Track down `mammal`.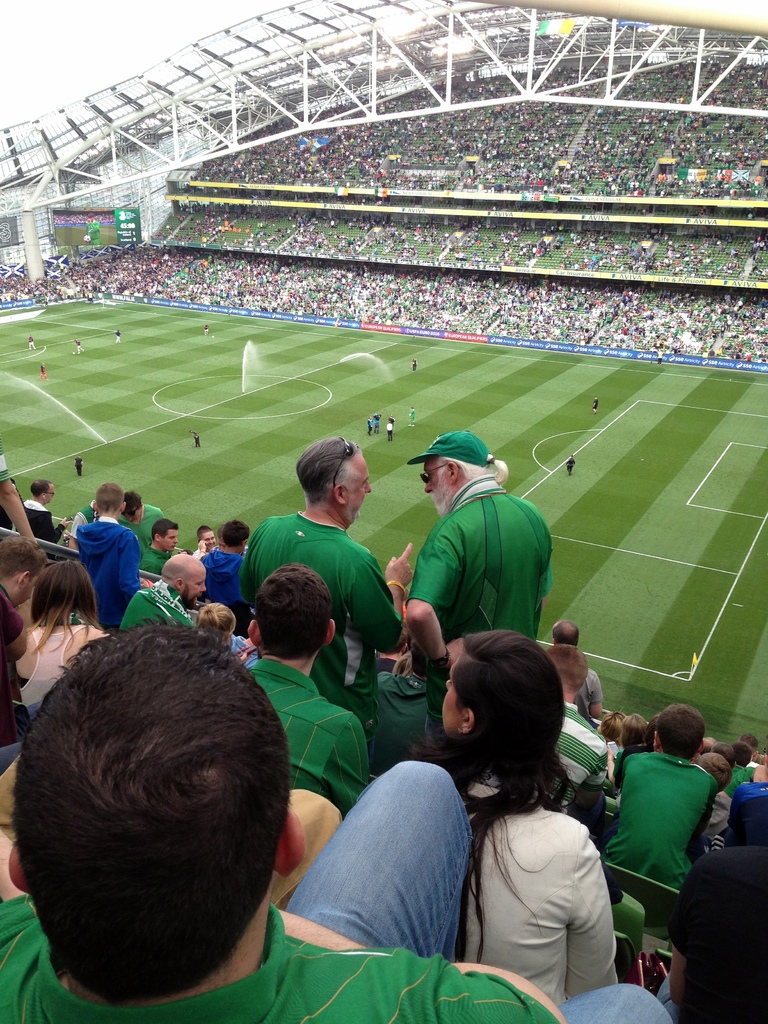
Tracked to detection(408, 406, 415, 426).
